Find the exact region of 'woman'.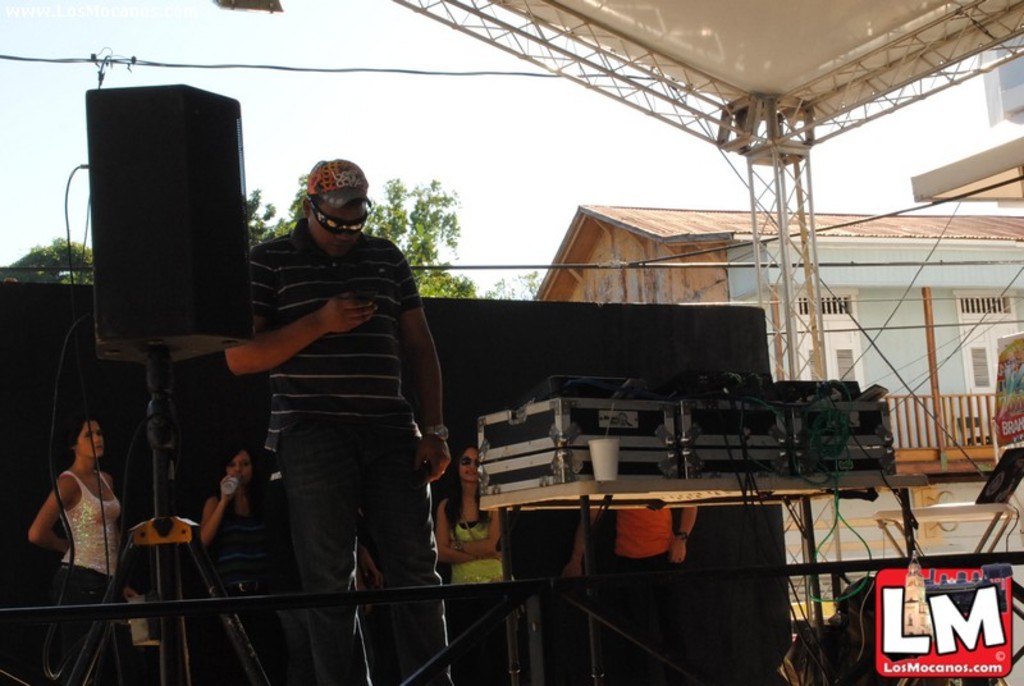
Exact region: {"x1": 196, "y1": 445, "x2": 279, "y2": 685}.
